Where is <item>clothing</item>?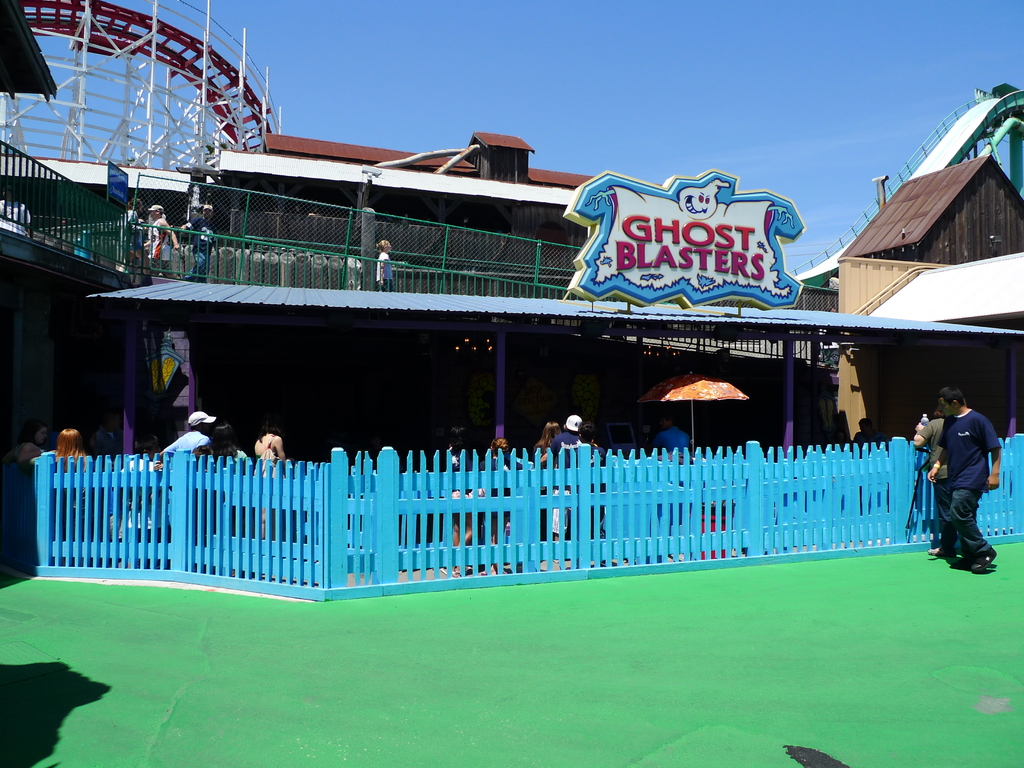
region(588, 447, 611, 540).
